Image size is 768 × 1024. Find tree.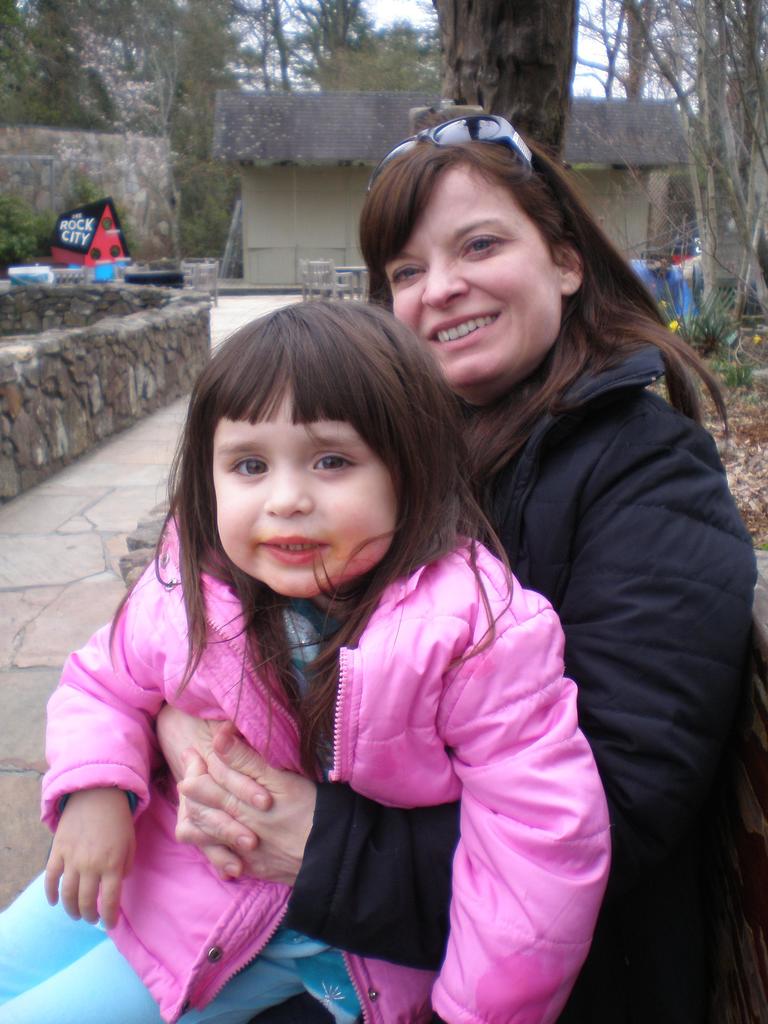
439:0:561:174.
